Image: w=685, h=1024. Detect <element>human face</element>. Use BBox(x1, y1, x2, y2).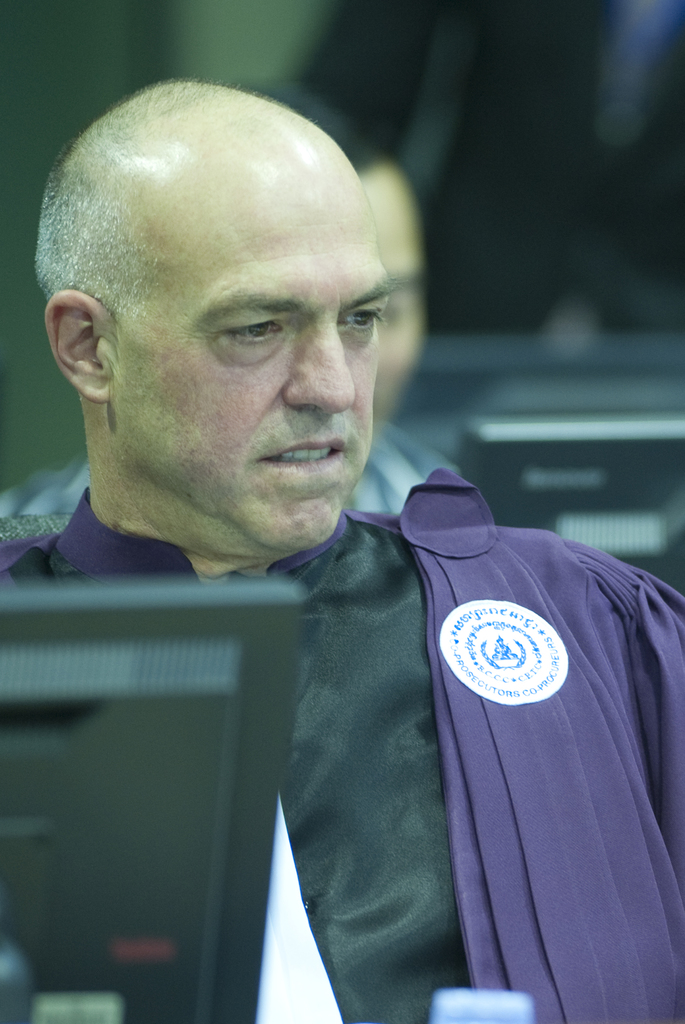
BBox(119, 164, 389, 552).
